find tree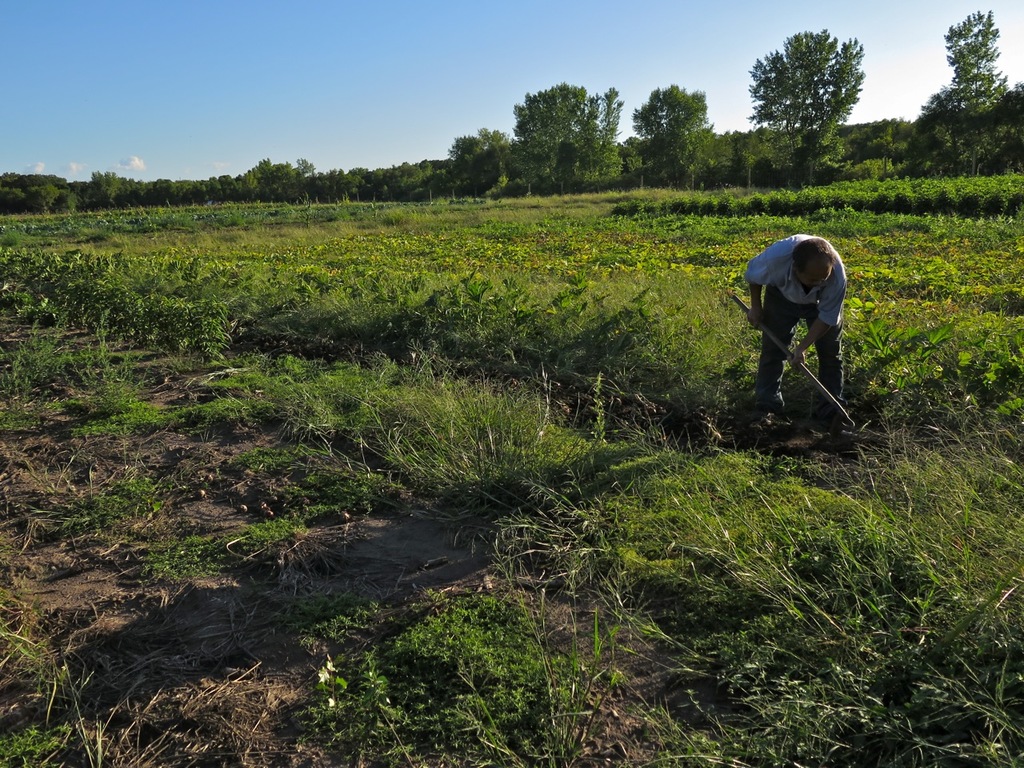
(left=174, top=174, right=224, bottom=208)
